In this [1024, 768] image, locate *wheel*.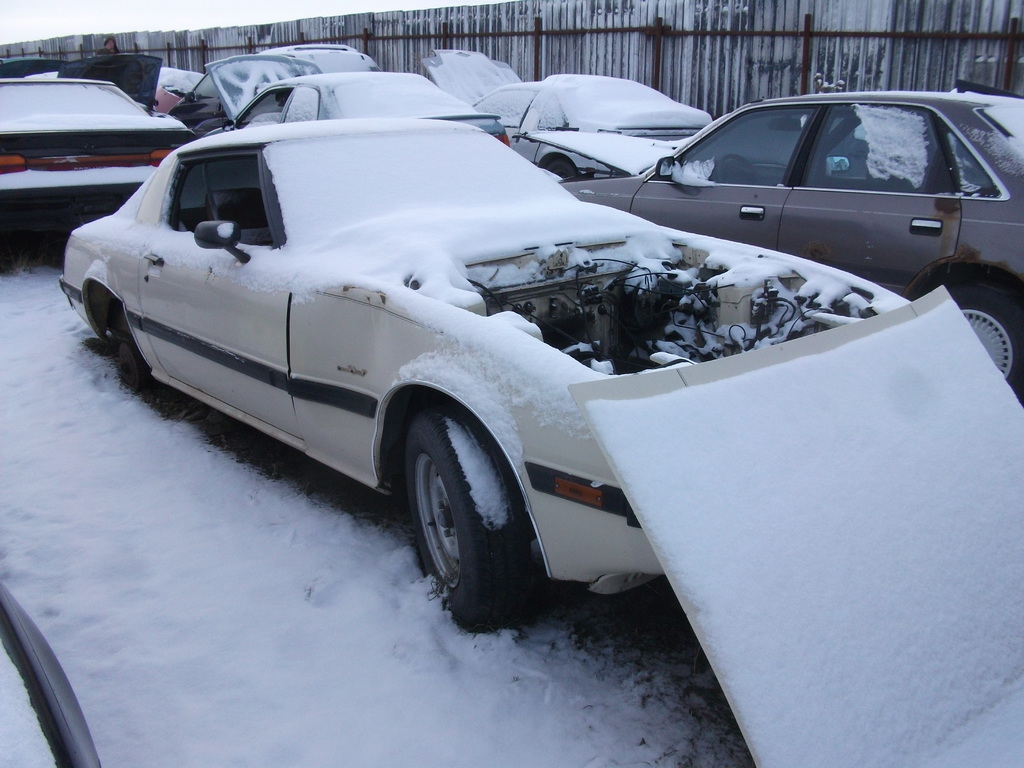
Bounding box: {"left": 714, "top": 156, "right": 757, "bottom": 185}.
